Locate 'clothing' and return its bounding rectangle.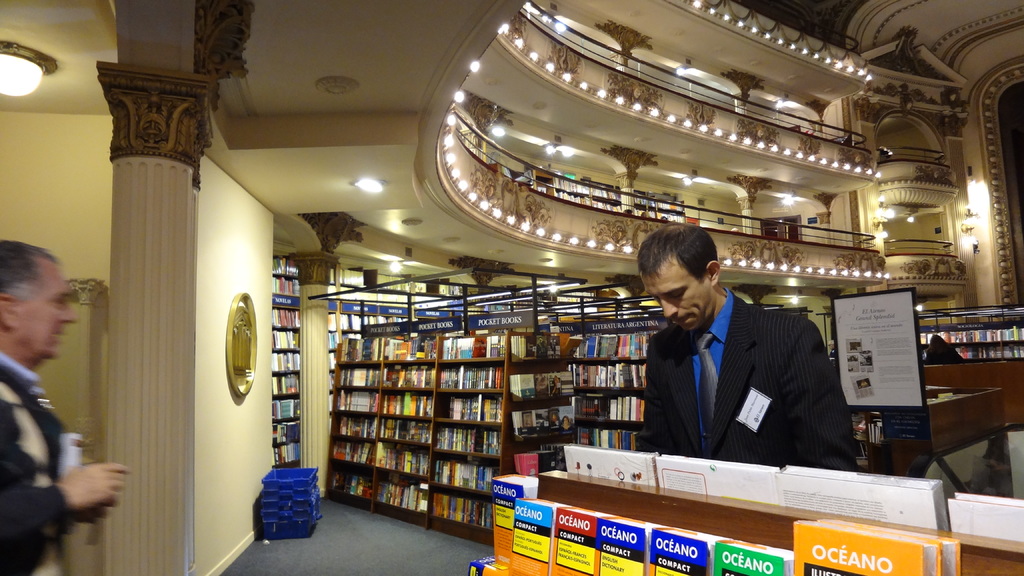
detection(0, 351, 84, 575).
